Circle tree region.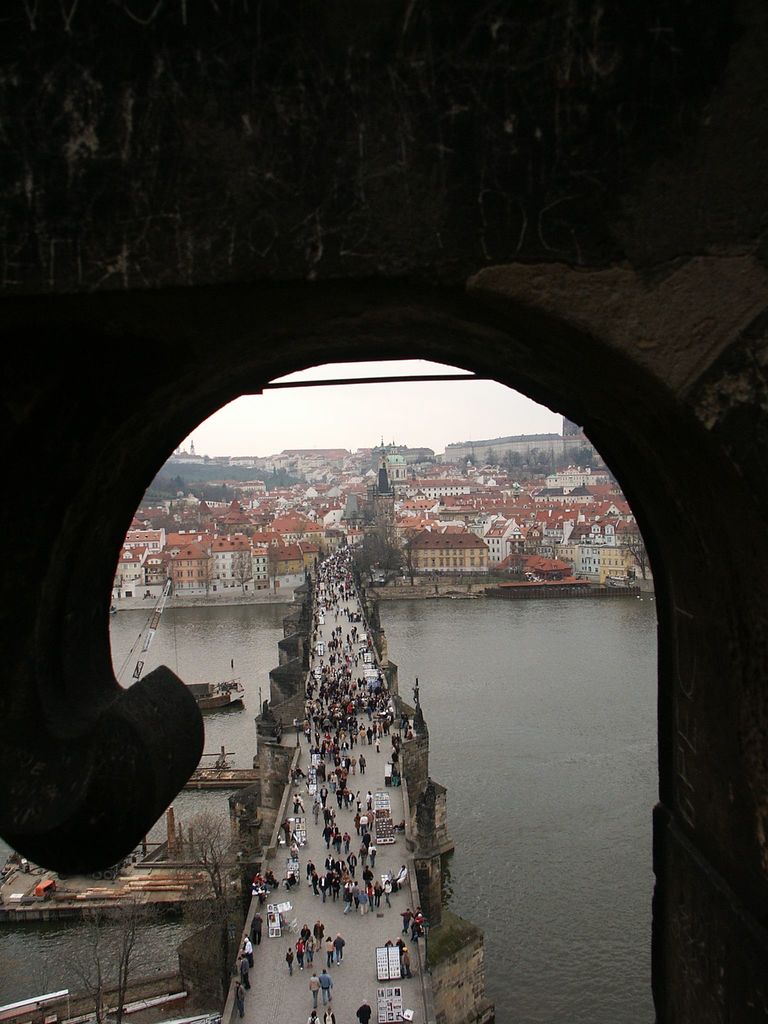
Region: x1=31 y1=869 x2=179 y2=1023.
